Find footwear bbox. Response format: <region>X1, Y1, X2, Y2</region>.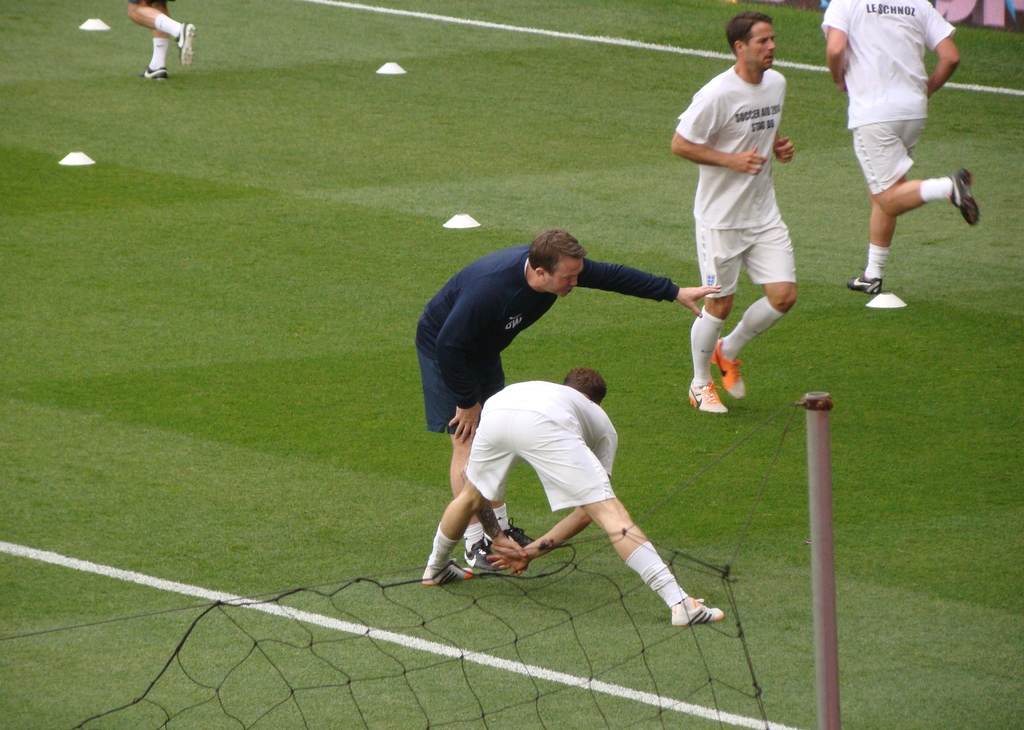
<region>141, 65, 168, 80</region>.
